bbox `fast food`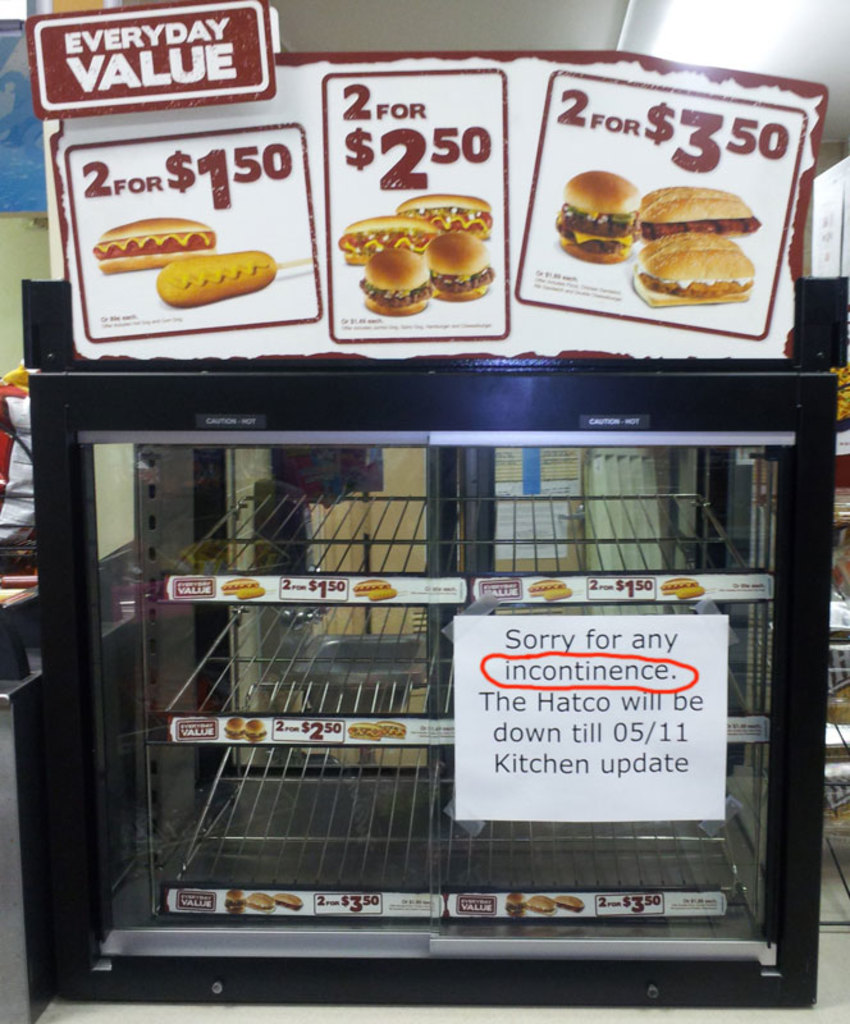
626, 166, 771, 291
